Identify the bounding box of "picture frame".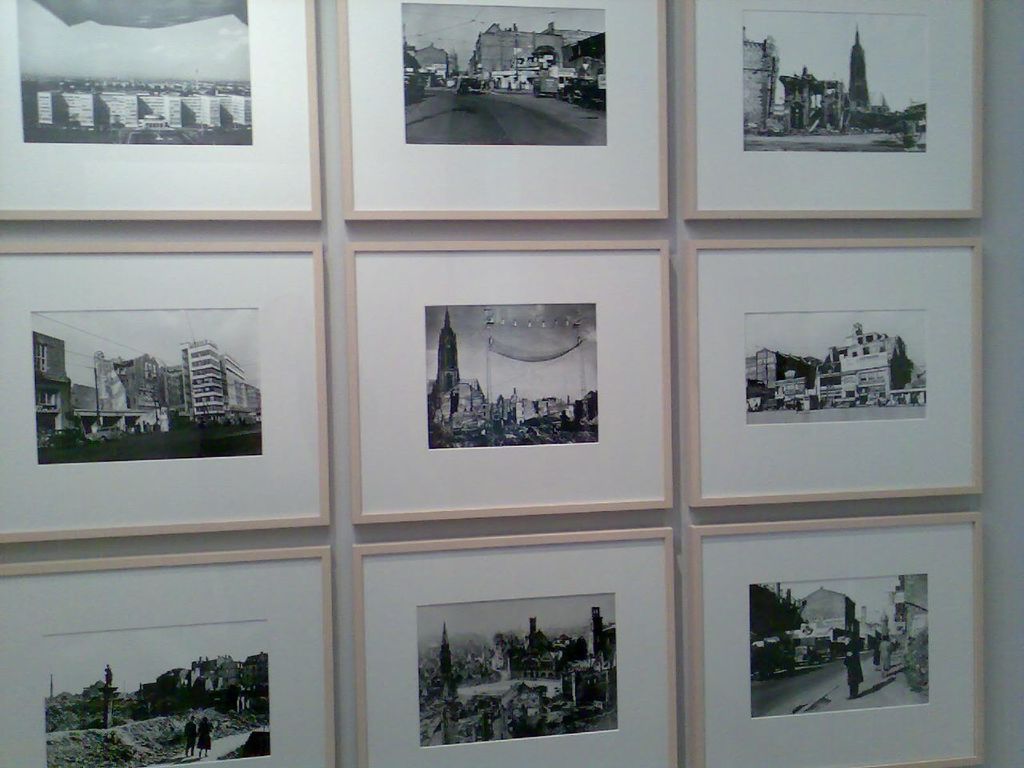
detection(674, 240, 986, 494).
